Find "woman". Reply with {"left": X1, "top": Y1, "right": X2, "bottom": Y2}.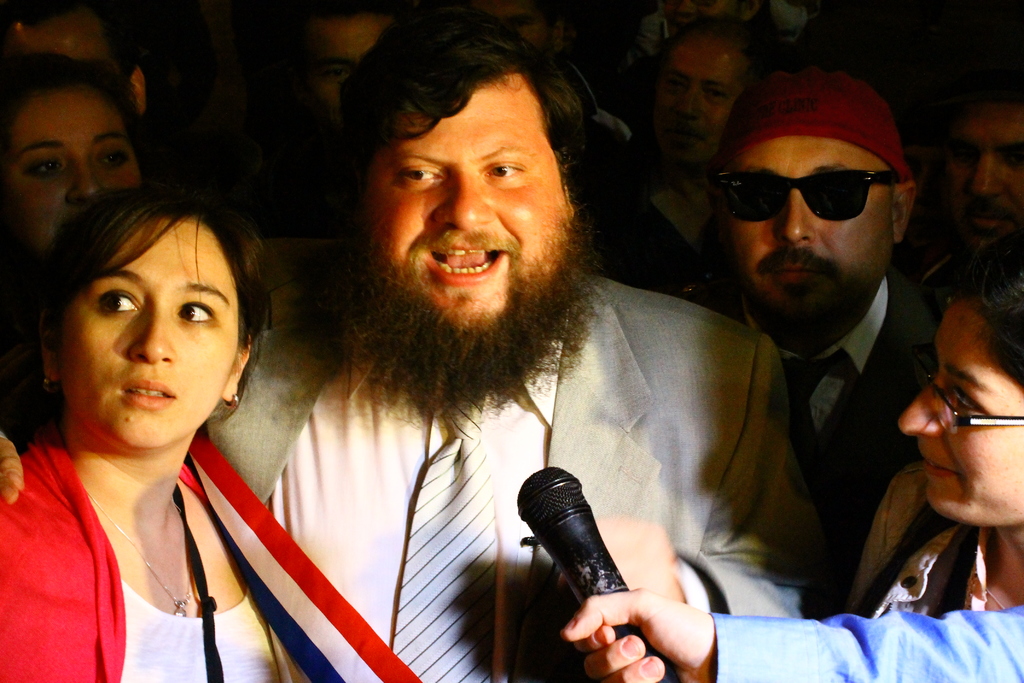
{"left": 0, "top": 186, "right": 346, "bottom": 682}.
